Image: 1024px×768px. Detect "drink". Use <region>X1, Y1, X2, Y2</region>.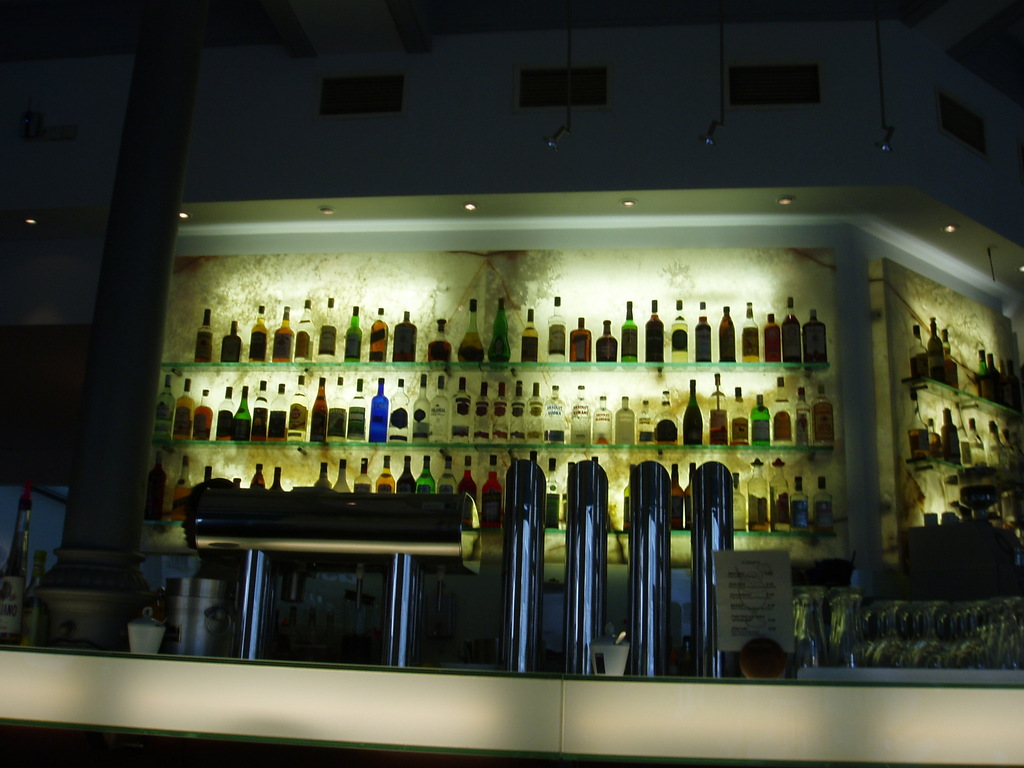
<region>152, 375, 175, 442</region>.
